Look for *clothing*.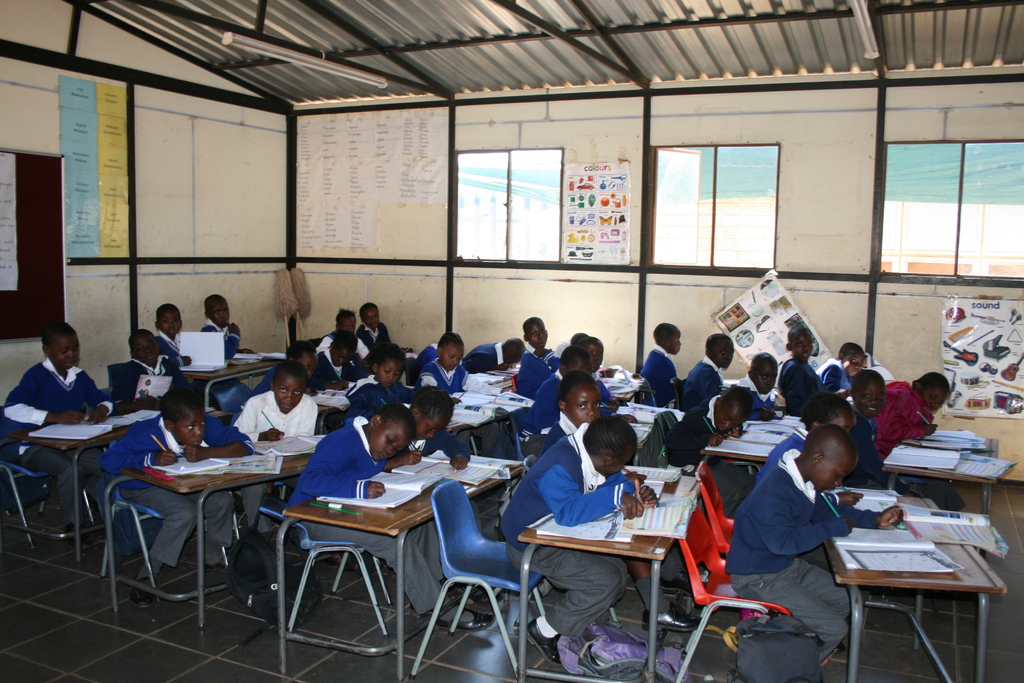
Found: pyautogui.locateOnScreen(422, 359, 479, 388).
